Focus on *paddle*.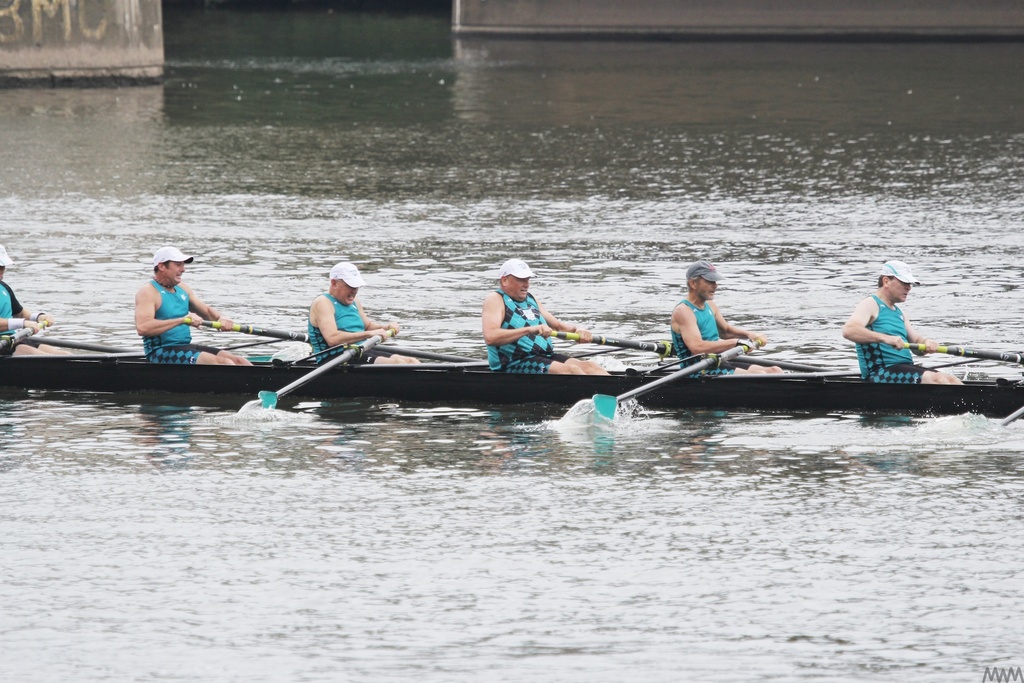
Focused at 904 331 1023 374.
